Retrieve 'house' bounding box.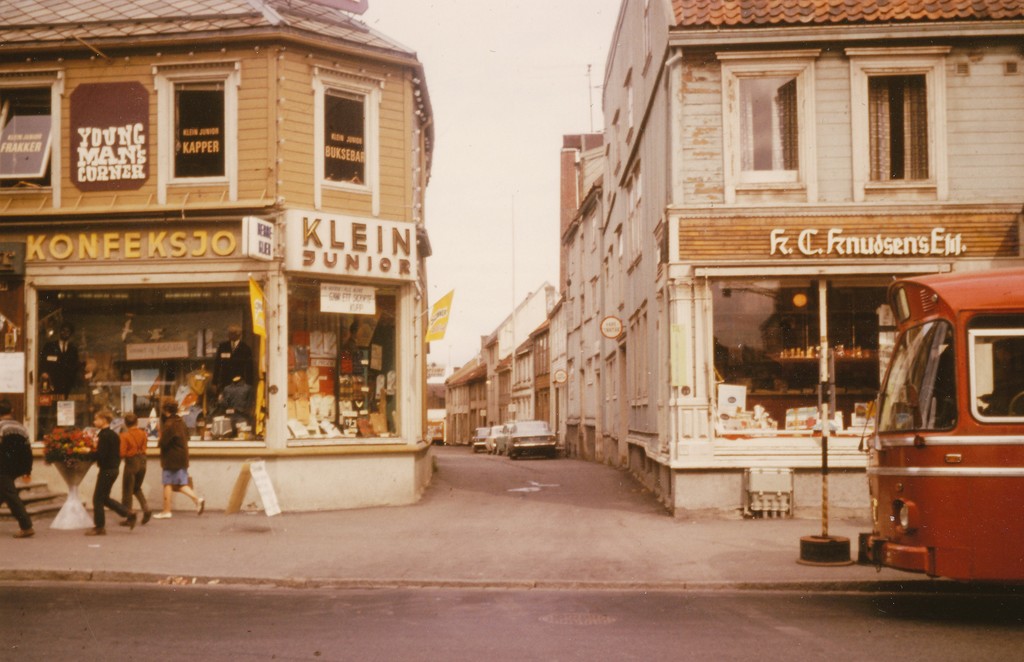
Bounding box: (0,0,480,512).
